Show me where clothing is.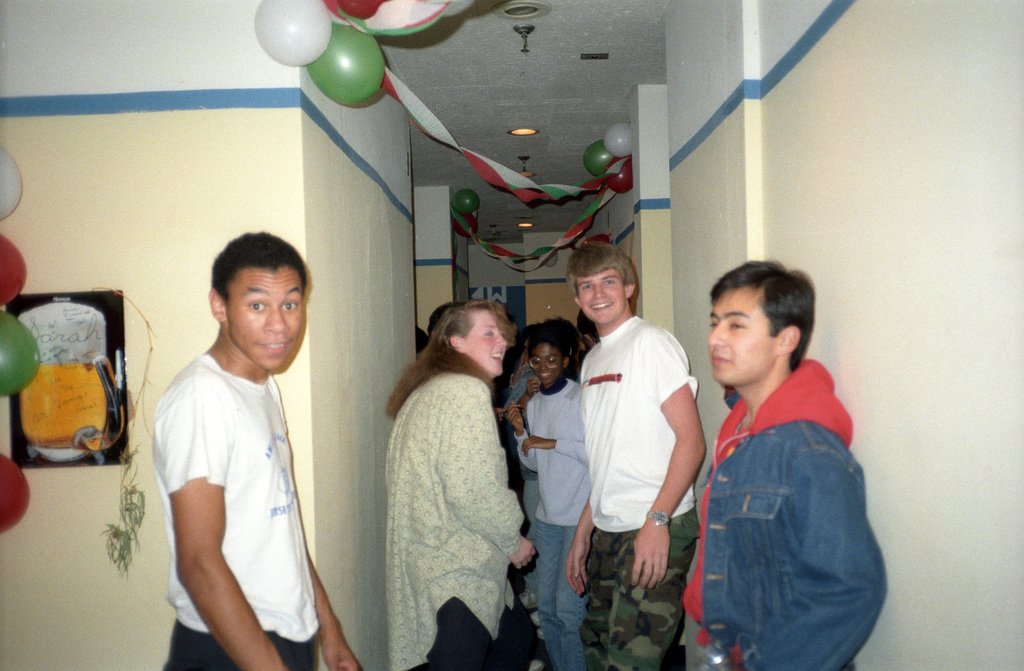
clothing is at [left=676, top=333, right=893, bottom=670].
